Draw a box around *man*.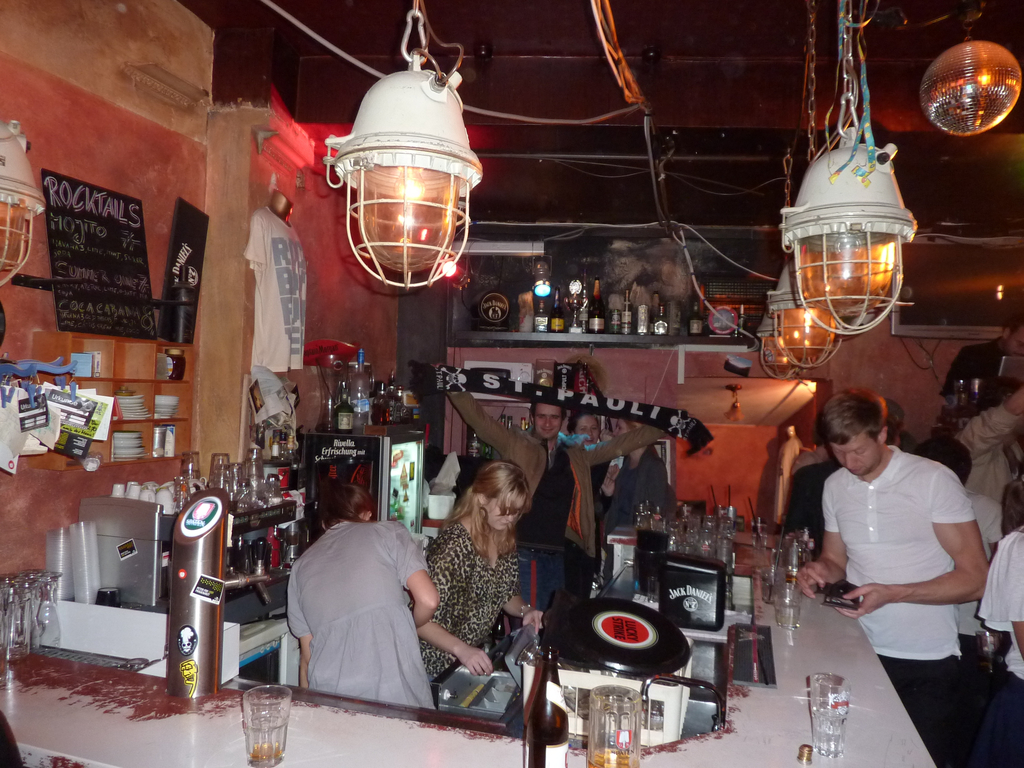
953,373,1023,495.
